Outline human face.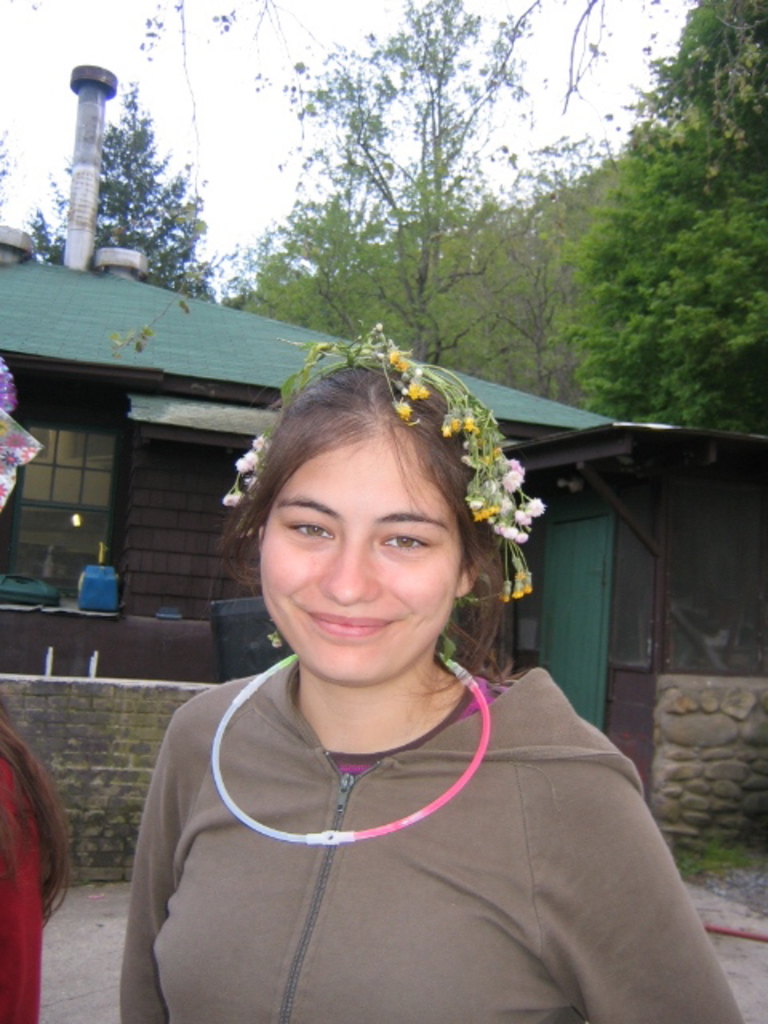
Outline: 264,430,467,678.
